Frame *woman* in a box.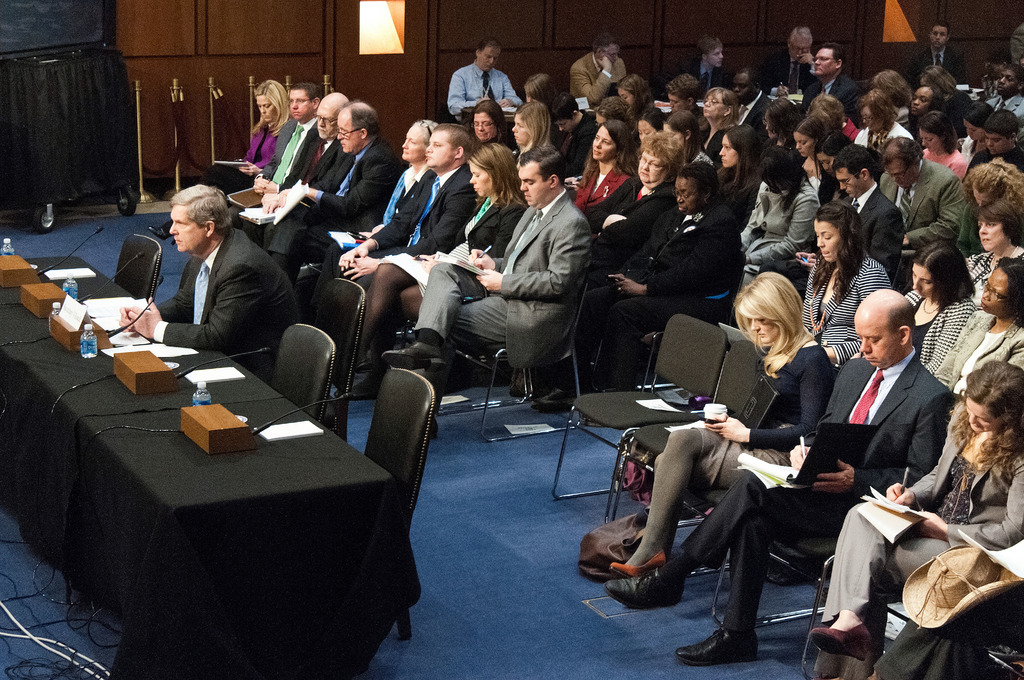
detection(916, 61, 957, 105).
